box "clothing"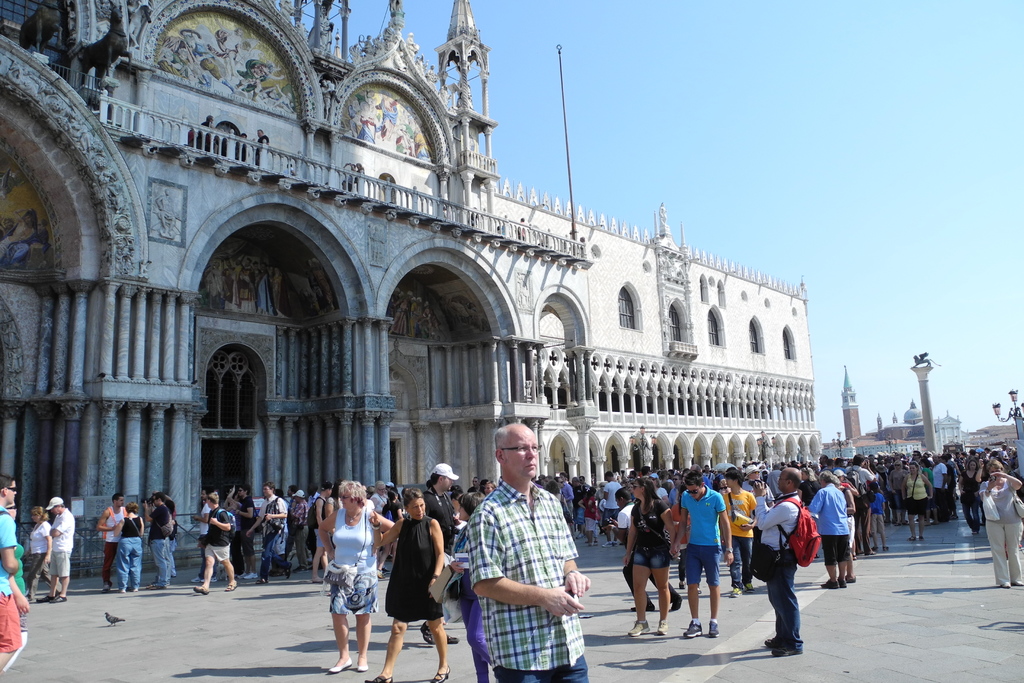
x1=747 y1=487 x2=804 y2=648
